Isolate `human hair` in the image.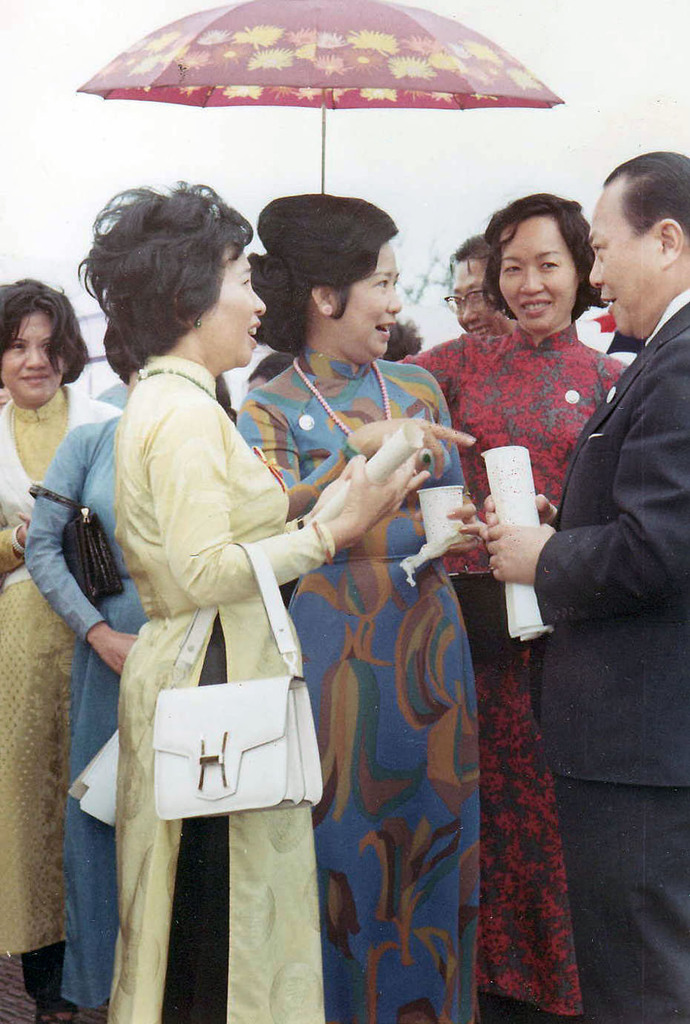
Isolated region: (0,272,88,392).
